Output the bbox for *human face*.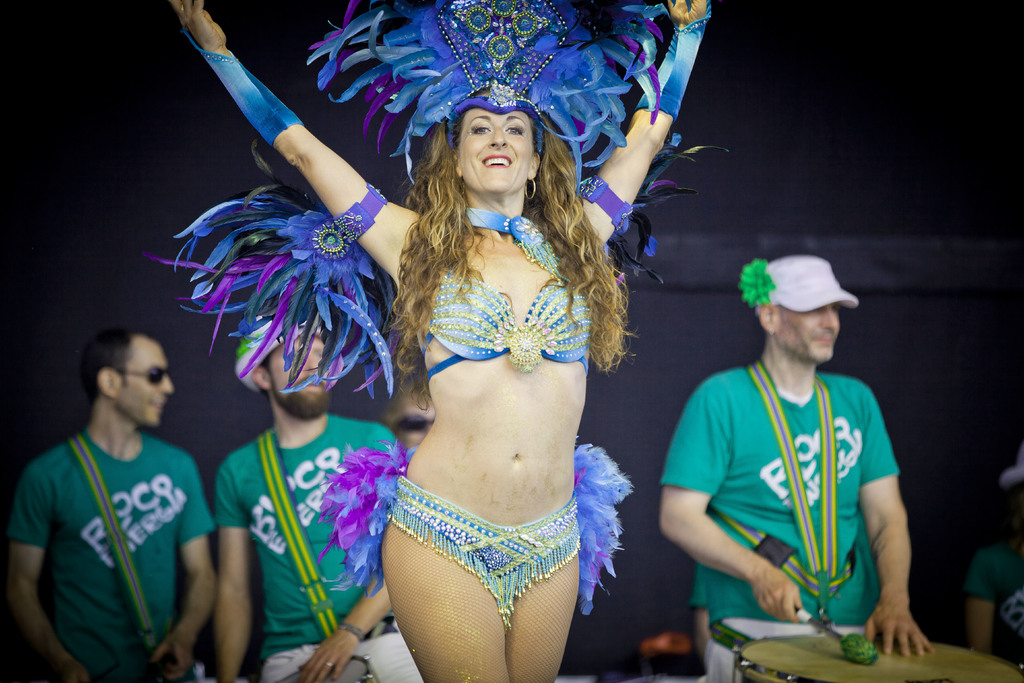
[267, 334, 333, 408].
